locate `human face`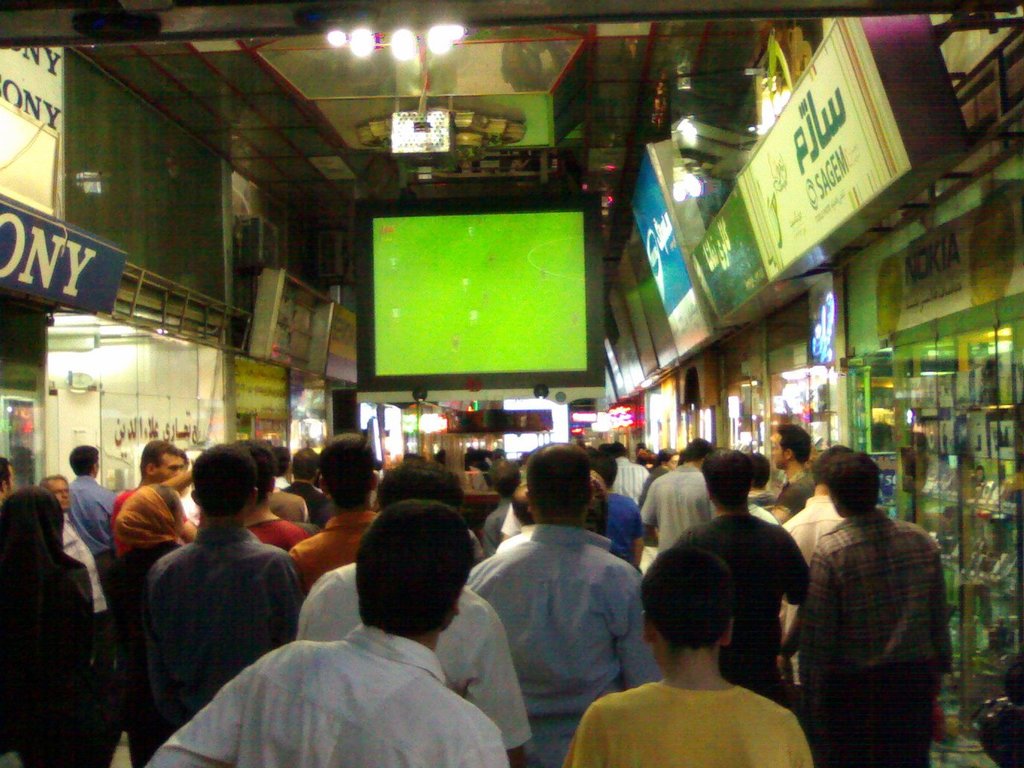
{"left": 152, "top": 452, "right": 184, "bottom": 485}
